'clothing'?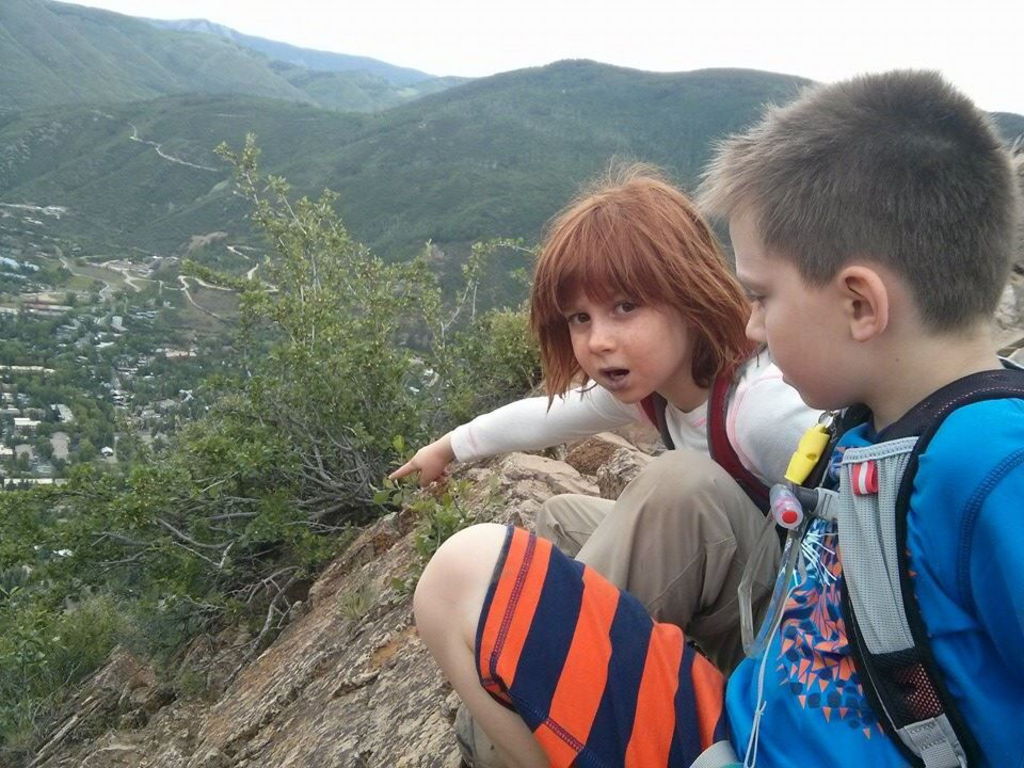
447,349,836,670
